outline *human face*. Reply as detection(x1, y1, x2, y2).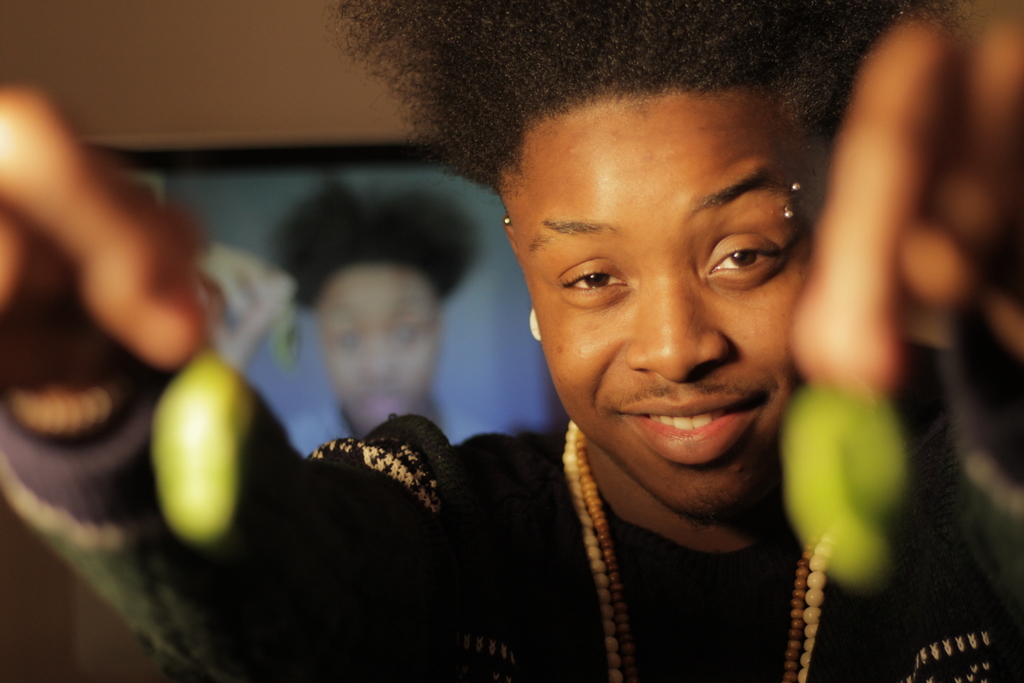
detection(308, 264, 443, 445).
